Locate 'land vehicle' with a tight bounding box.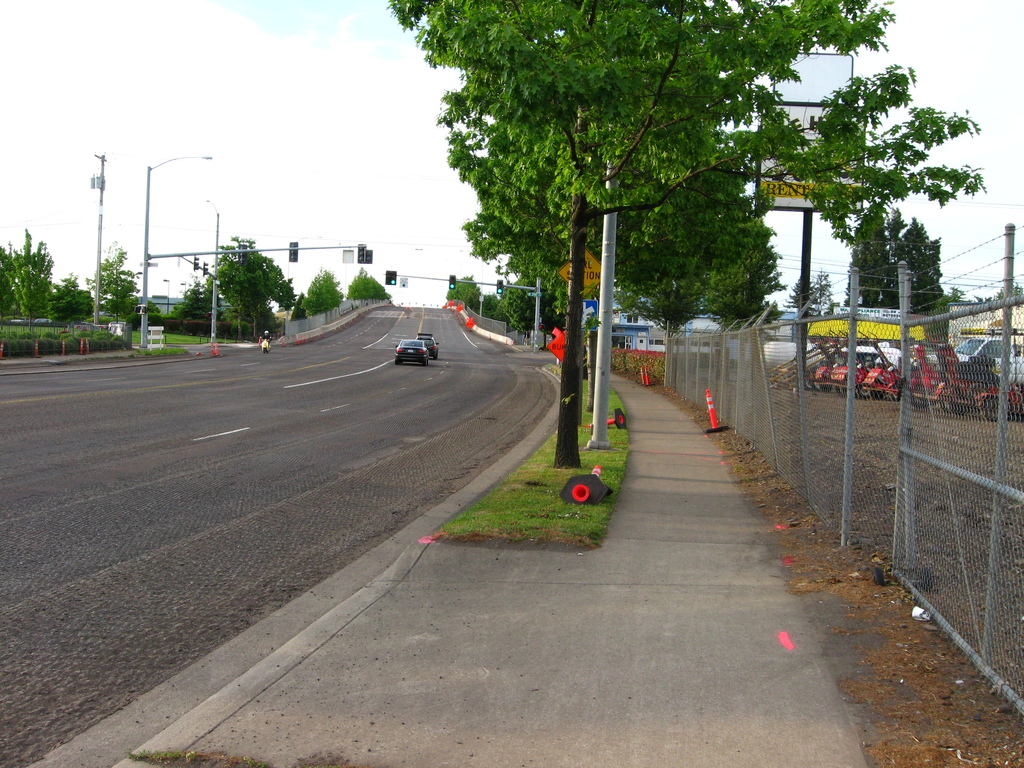
locate(924, 330, 1023, 389).
